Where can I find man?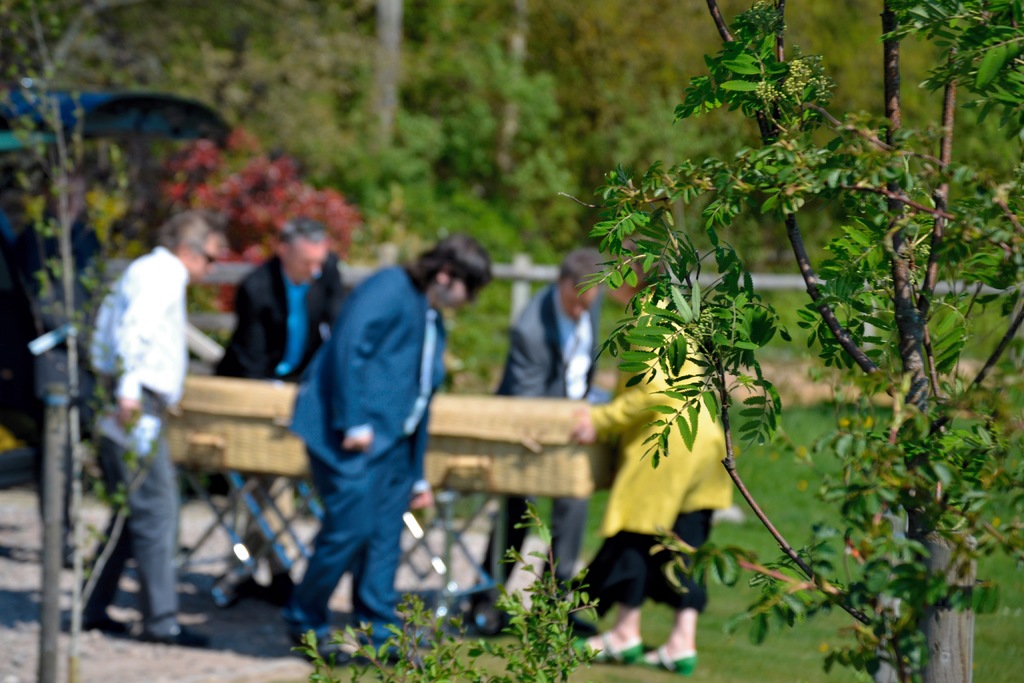
You can find it at detection(198, 217, 350, 593).
